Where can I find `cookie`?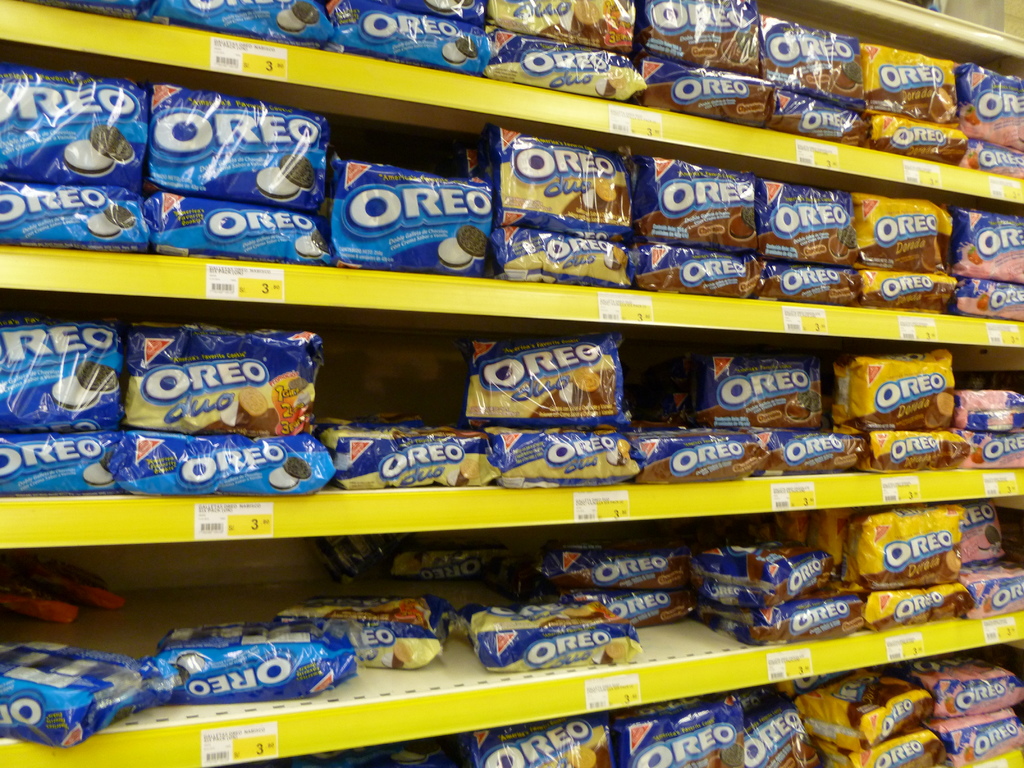
You can find it at l=572, t=364, r=604, b=393.
